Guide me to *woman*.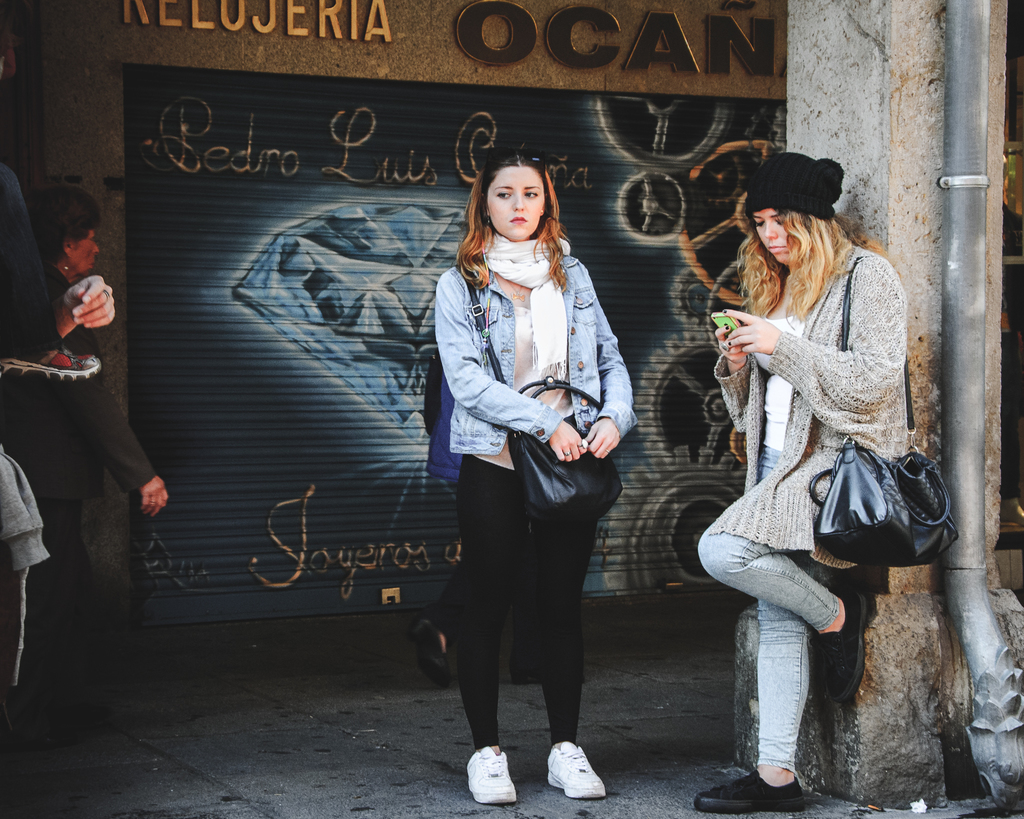
Guidance: [x1=433, y1=145, x2=643, y2=800].
